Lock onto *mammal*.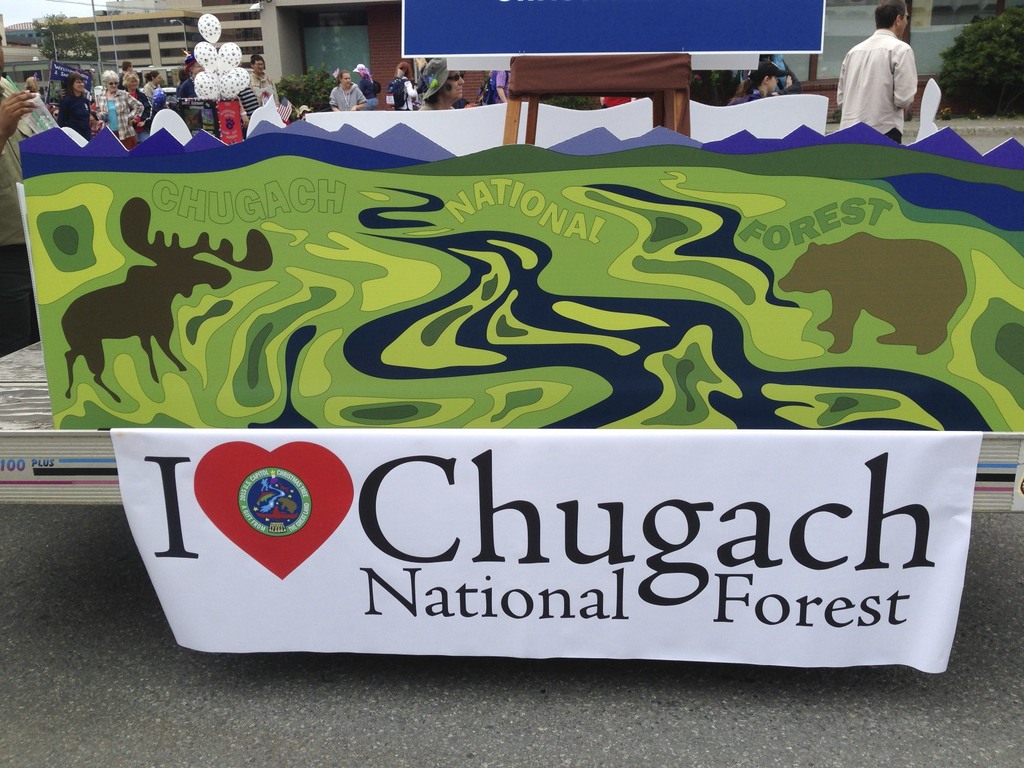
Locked: bbox(122, 68, 156, 128).
